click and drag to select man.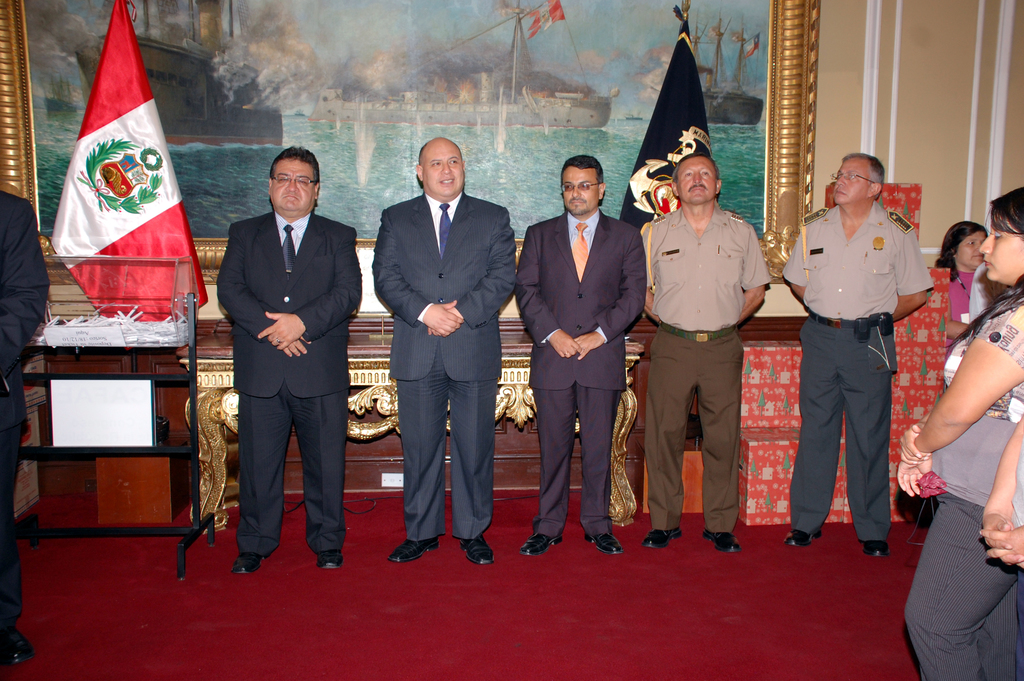
Selection: bbox=[785, 112, 932, 573].
